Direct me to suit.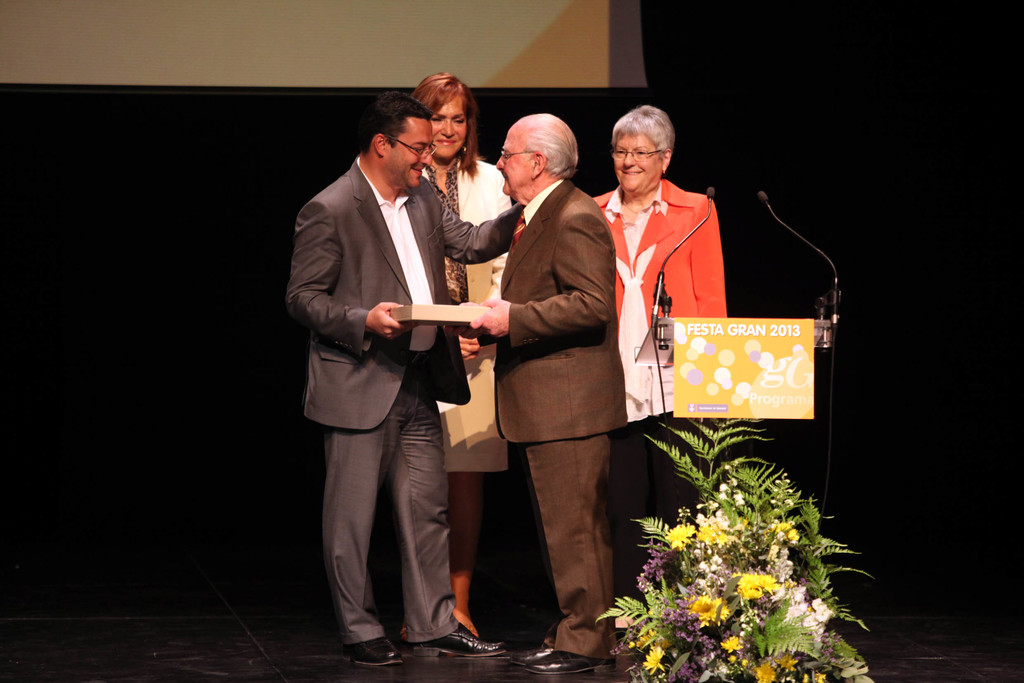
Direction: 499,179,627,653.
